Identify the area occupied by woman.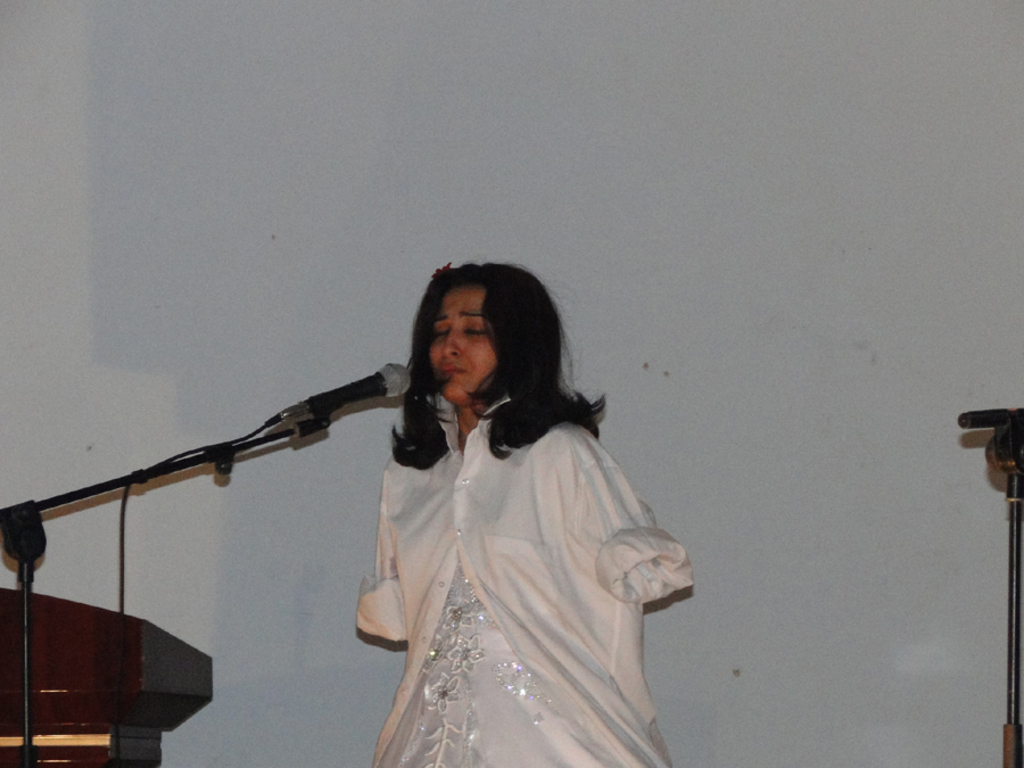
Area: pyautogui.locateOnScreen(327, 254, 683, 760).
